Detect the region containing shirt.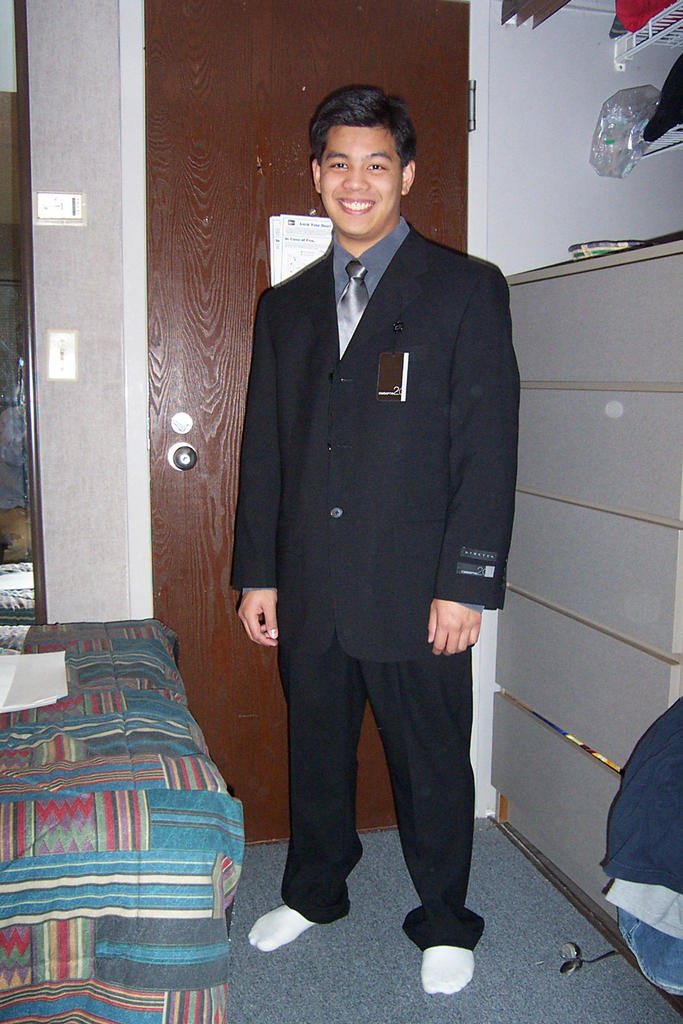
bbox(335, 218, 413, 302).
